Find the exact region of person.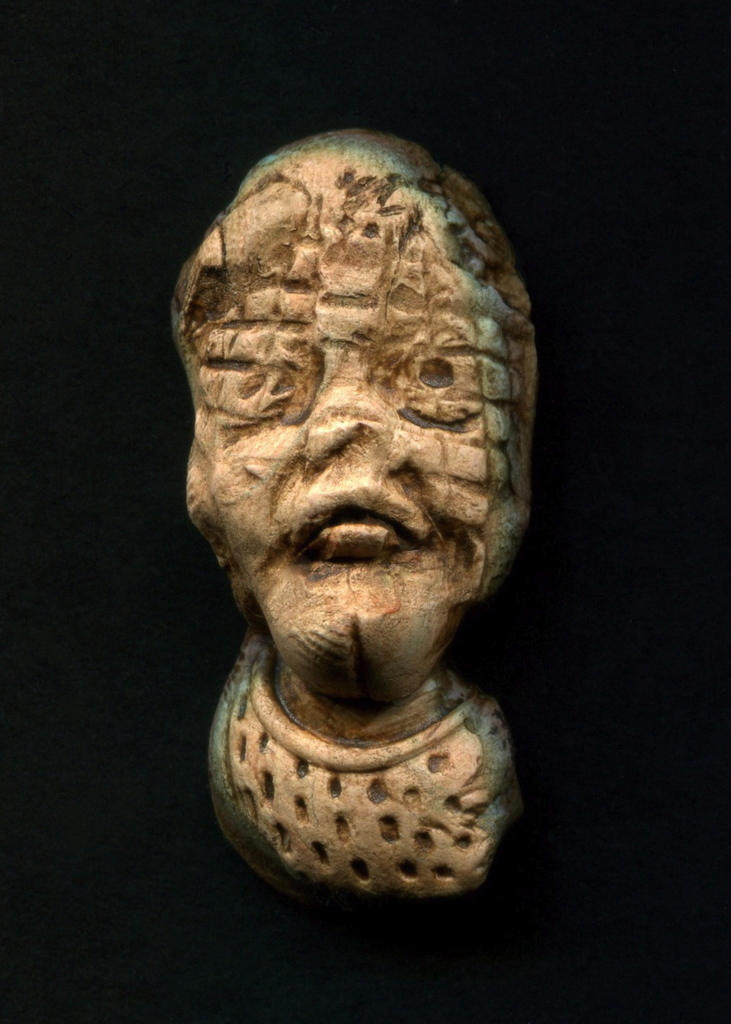
Exact region: x1=173 y1=130 x2=541 y2=896.
